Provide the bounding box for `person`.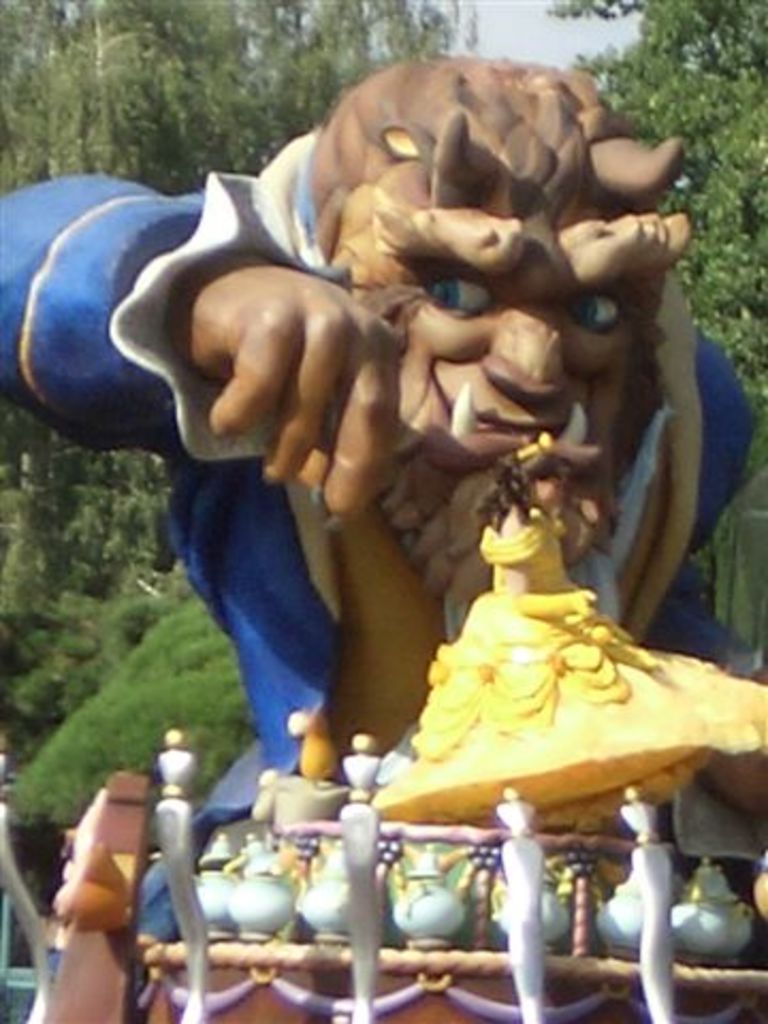
0 49 749 947.
